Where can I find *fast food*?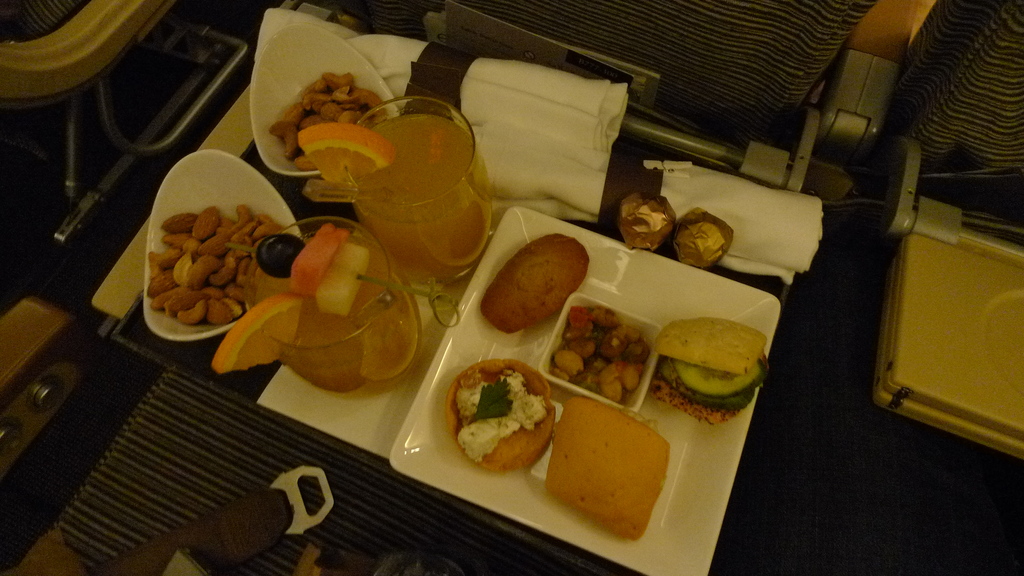
You can find it at BBox(443, 354, 568, 473).
